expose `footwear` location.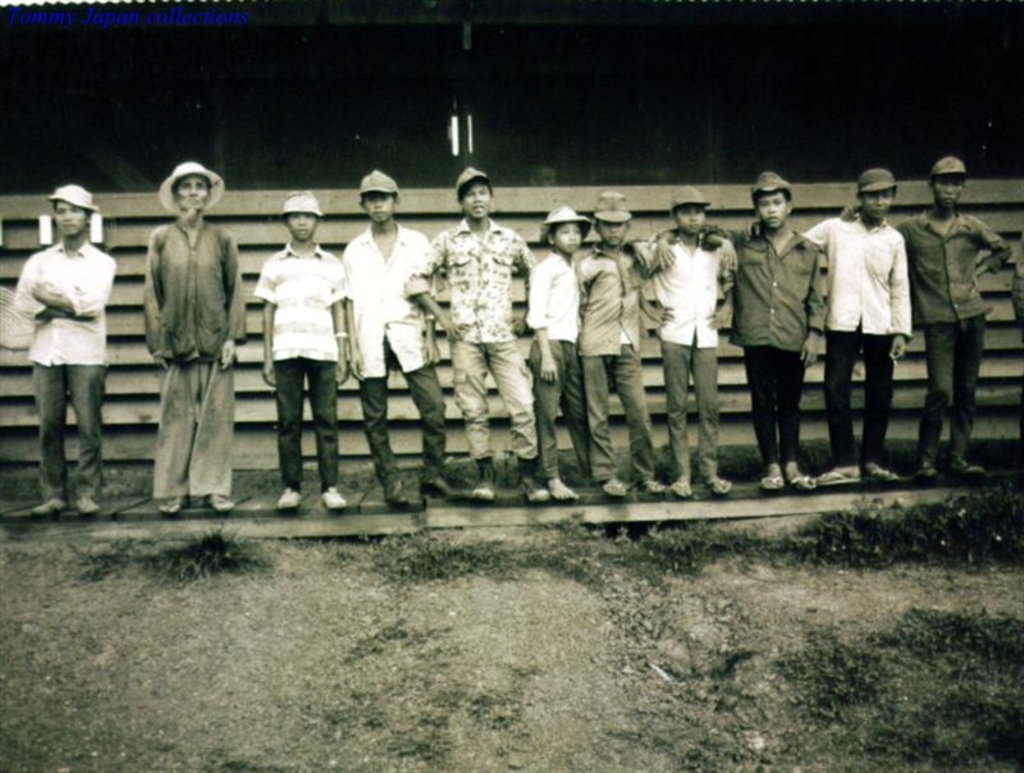
Exposed at <box>31,498,67,516</box>.
